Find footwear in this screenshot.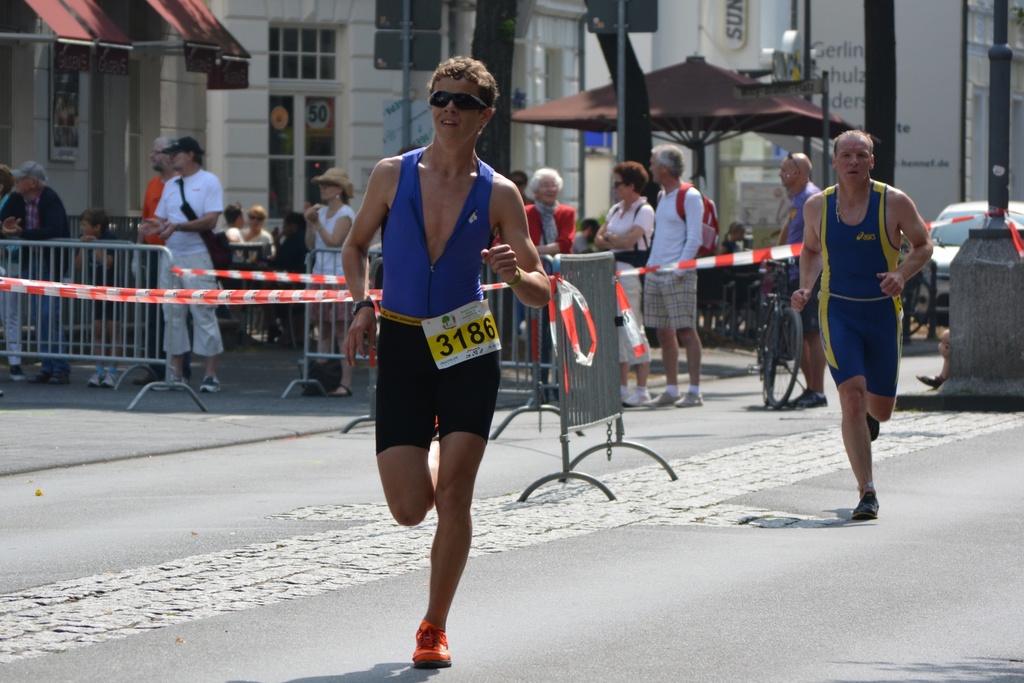
The bounding box for footwear is box(676, 388, 705, 407).
